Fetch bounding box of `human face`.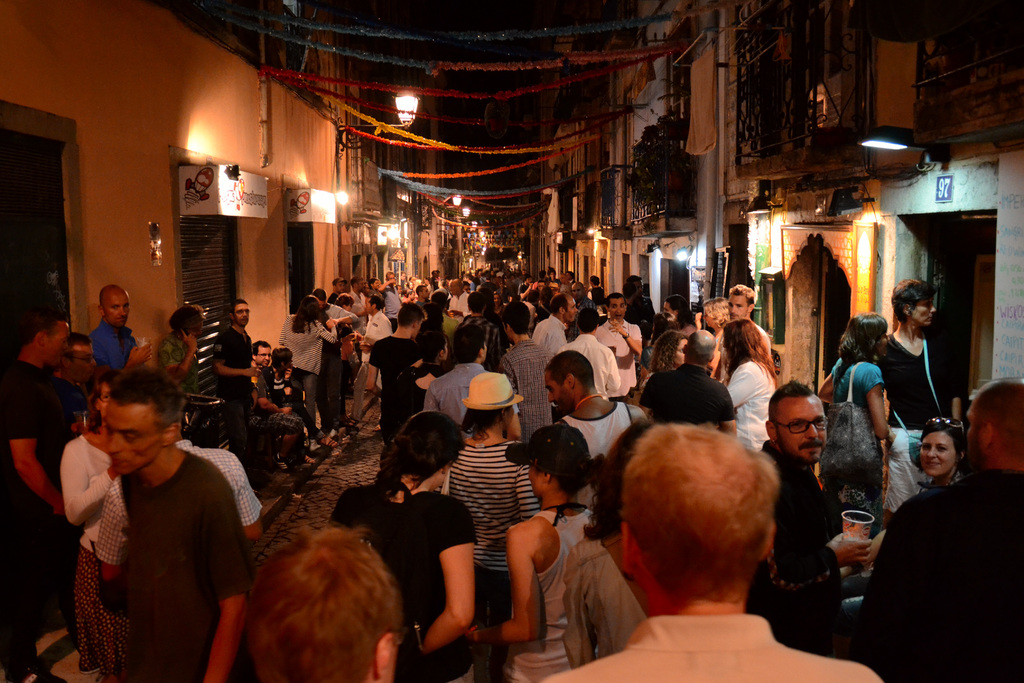
Bbox: 545, 373, 562, 410.
